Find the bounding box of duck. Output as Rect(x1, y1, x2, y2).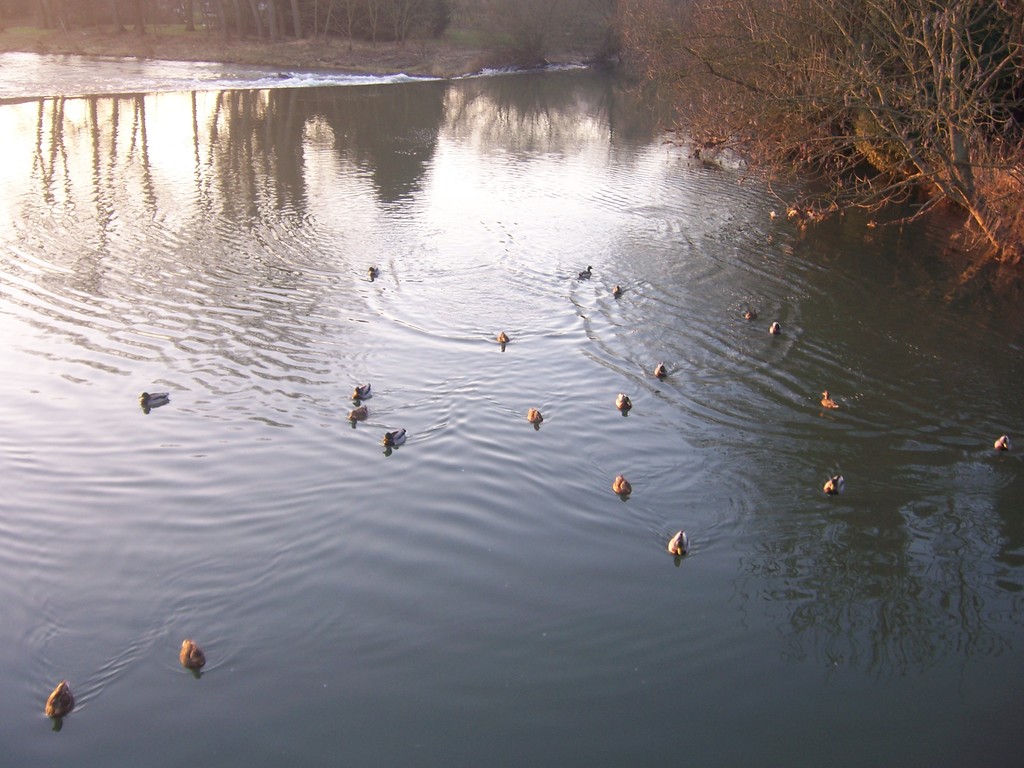
Rect(824, 471, 851, 500).
